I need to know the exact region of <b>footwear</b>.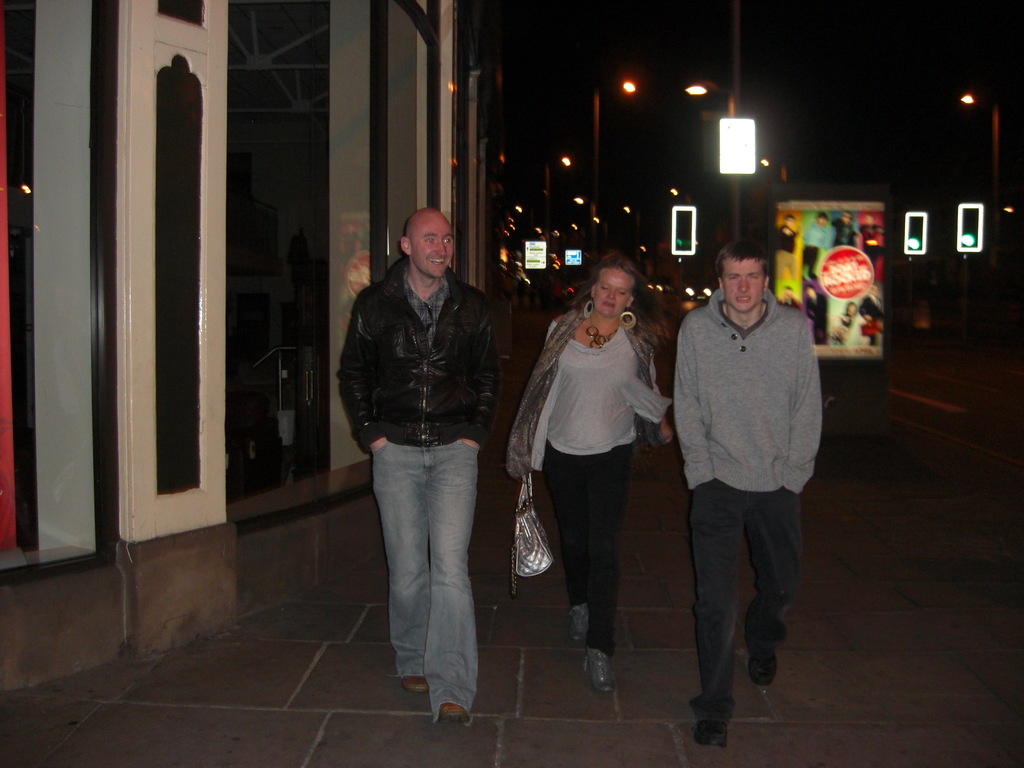
Region: <bbox>580, 646, 620, 694</bbox>.
